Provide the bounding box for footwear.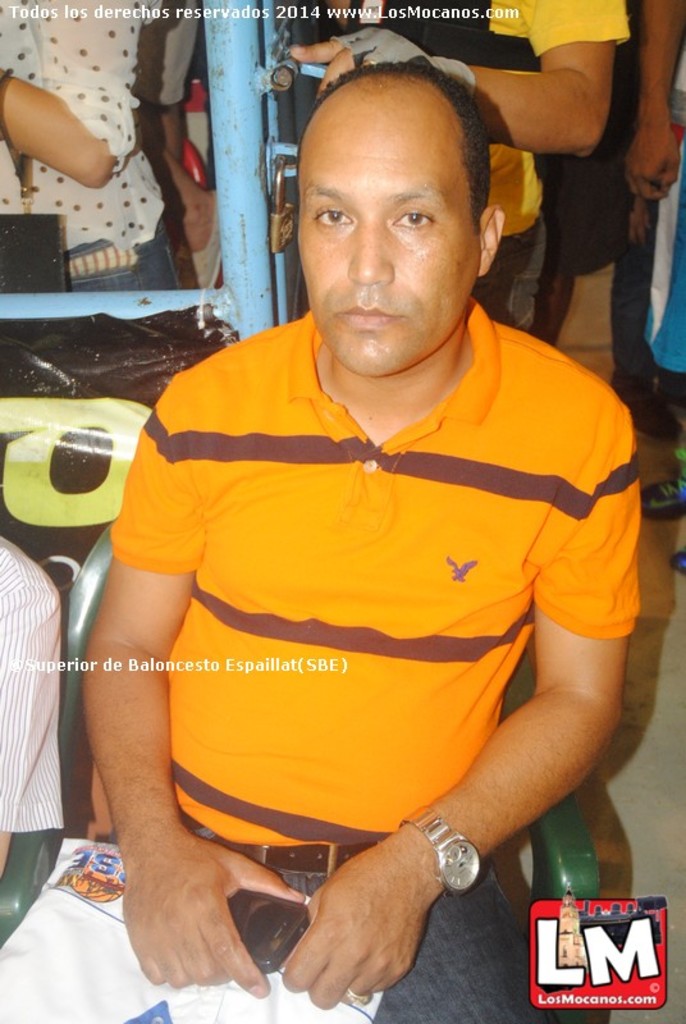
box=[666, 545, 685, 576].
